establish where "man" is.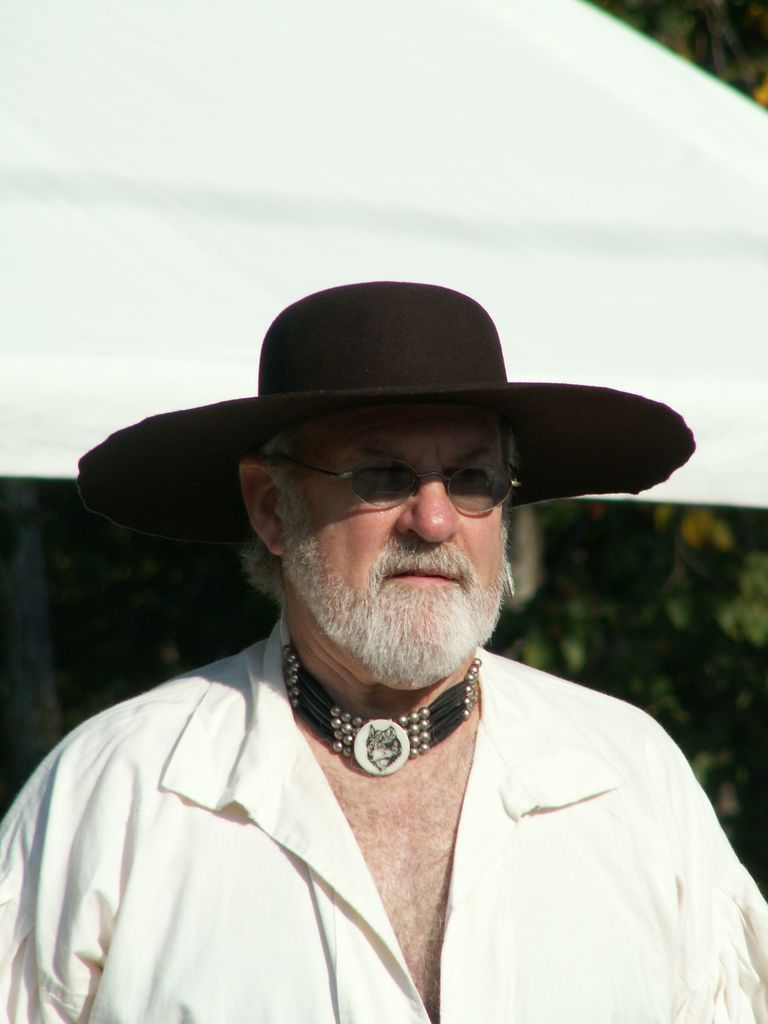
Established at 2 263 767 1012.
